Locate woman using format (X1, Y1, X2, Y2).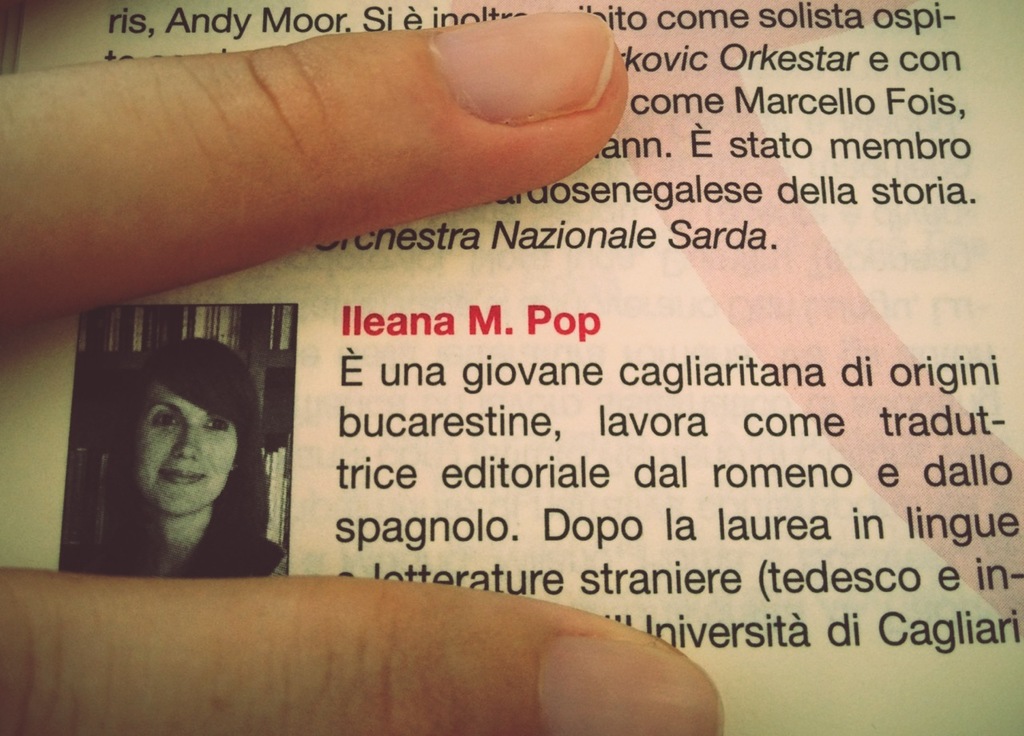
(85, 339, 282, 580).
